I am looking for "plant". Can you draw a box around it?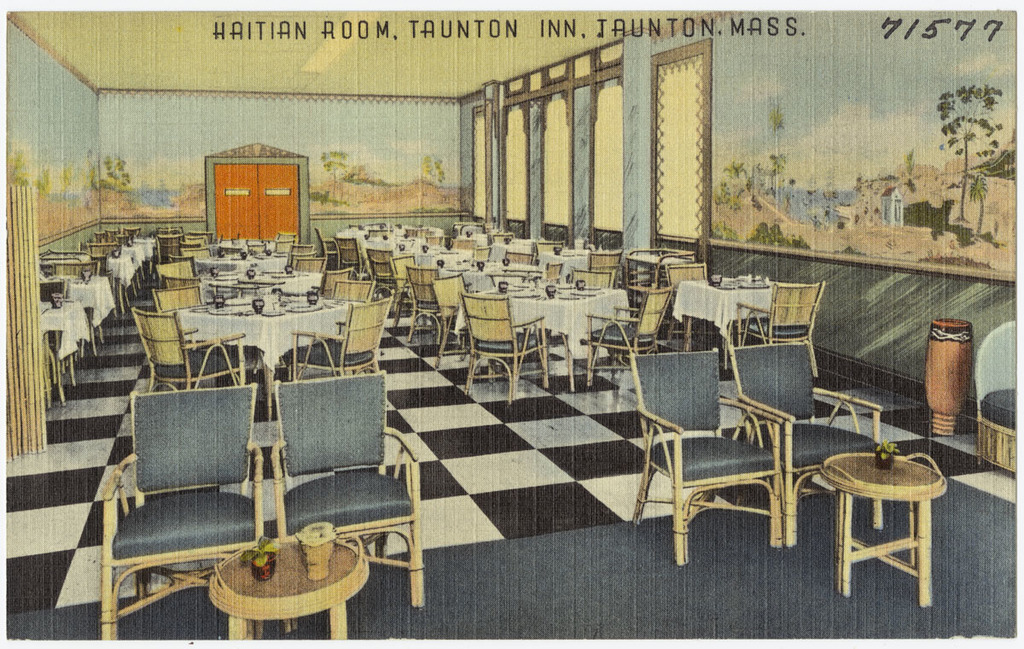
Sure, the bounding box is region(344, 164, 391, 188).
